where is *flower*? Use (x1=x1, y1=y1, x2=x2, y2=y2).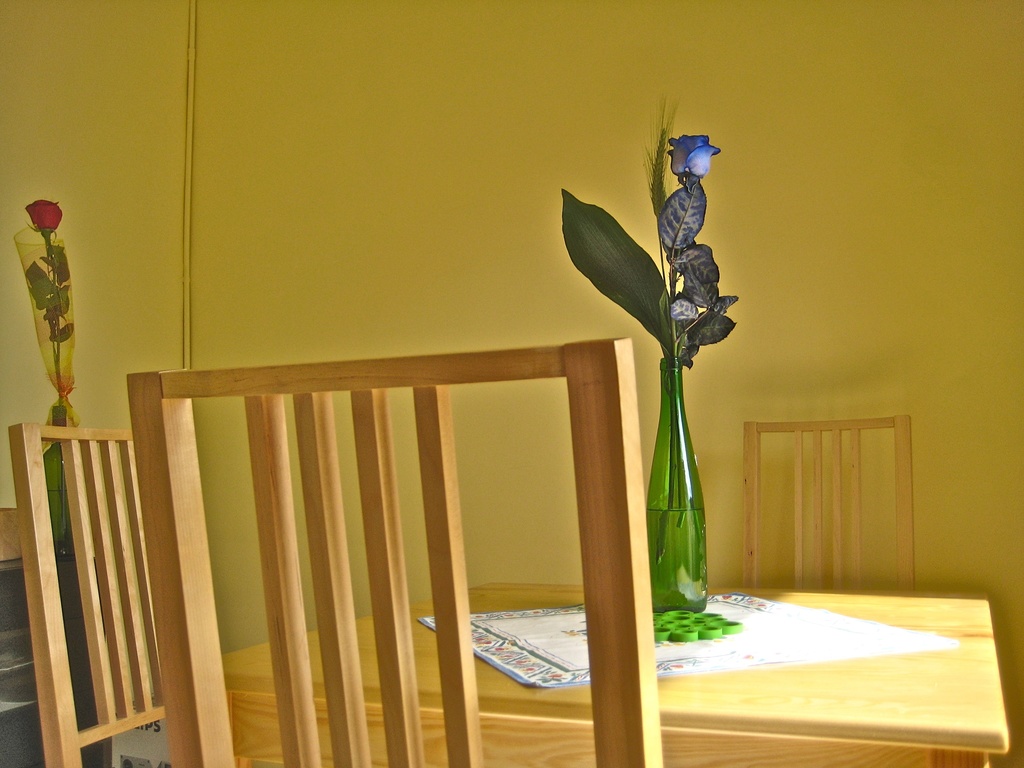
(x1=25, y1=199, x2=62, y2=236).
